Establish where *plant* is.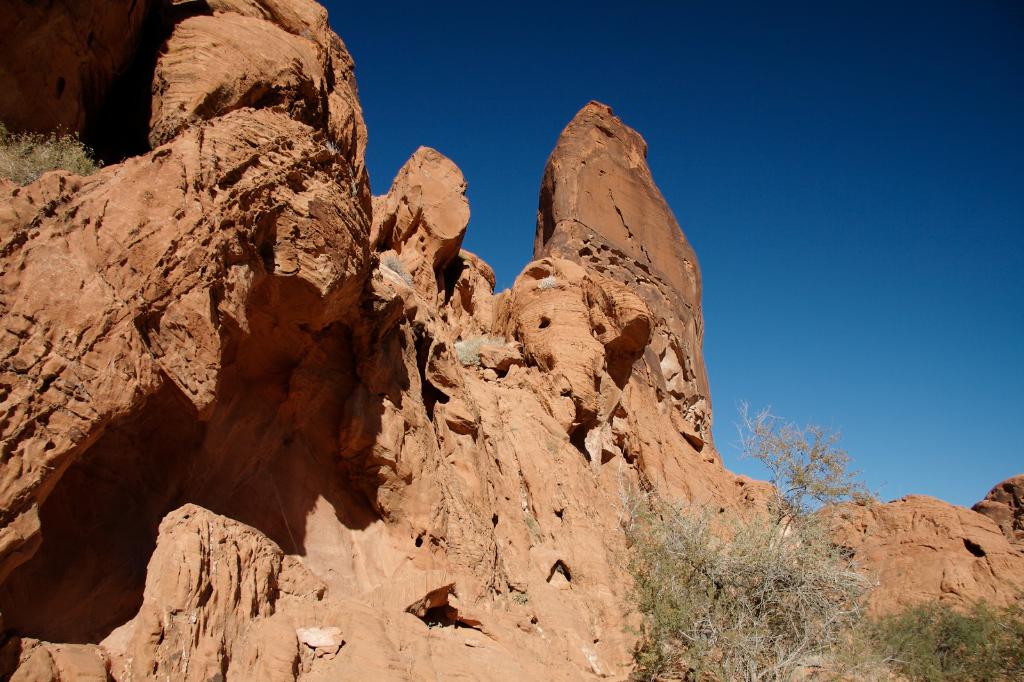
Established at box=[537, 274, 559, 293].
